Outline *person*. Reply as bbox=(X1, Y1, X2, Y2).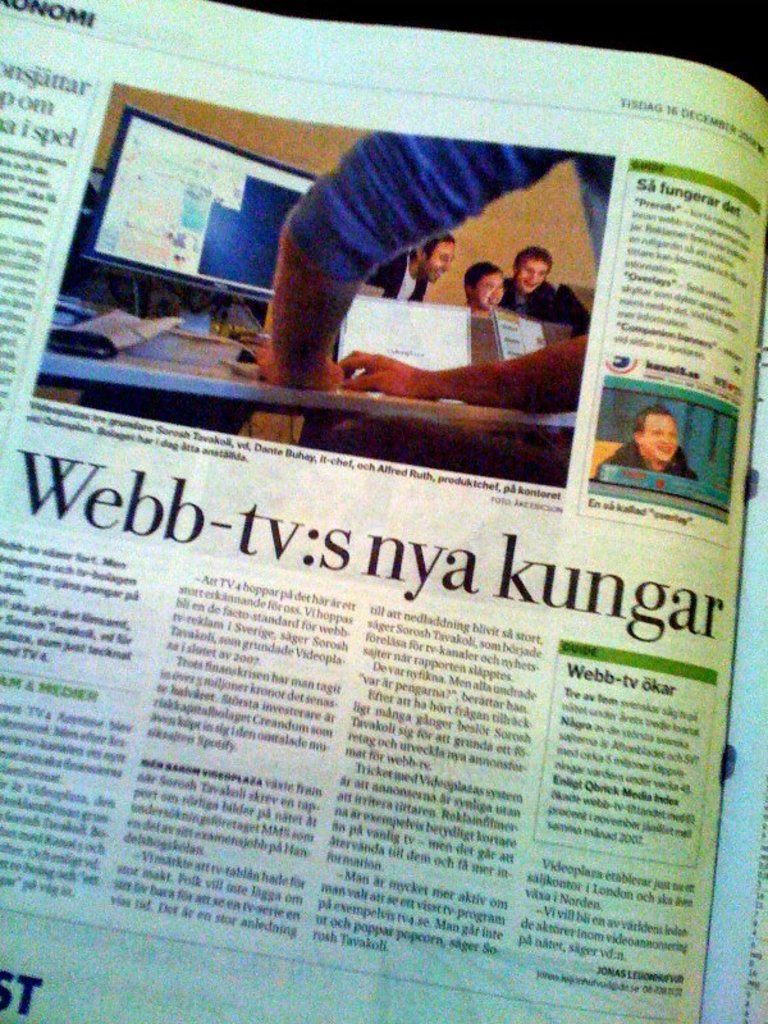
bbox=(590, 413, 699, 484).
